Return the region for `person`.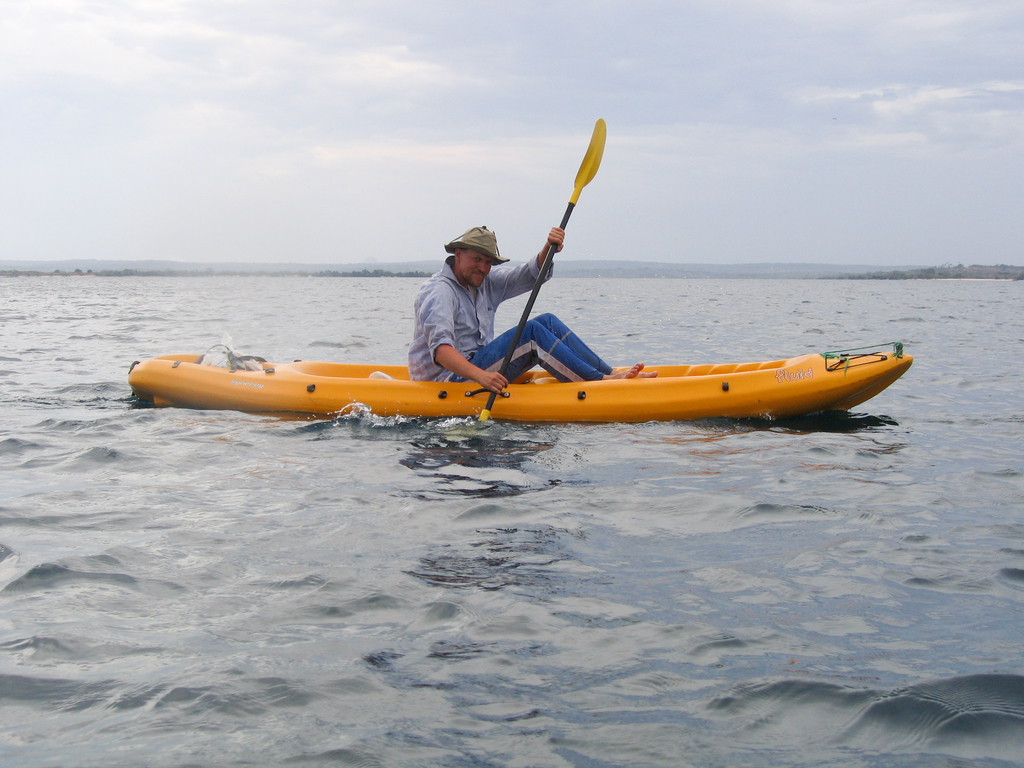
{"left": 403, "top": 193, "right": 575, "bottom": 378}.
